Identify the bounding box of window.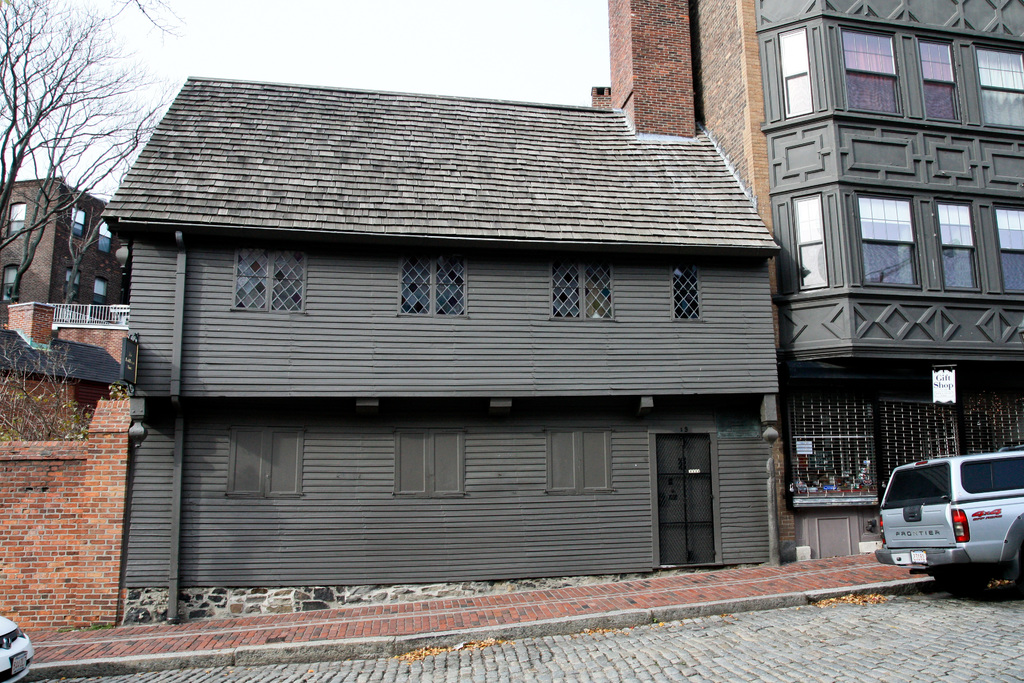
left=394, top=420, right=471, bottom=498.
